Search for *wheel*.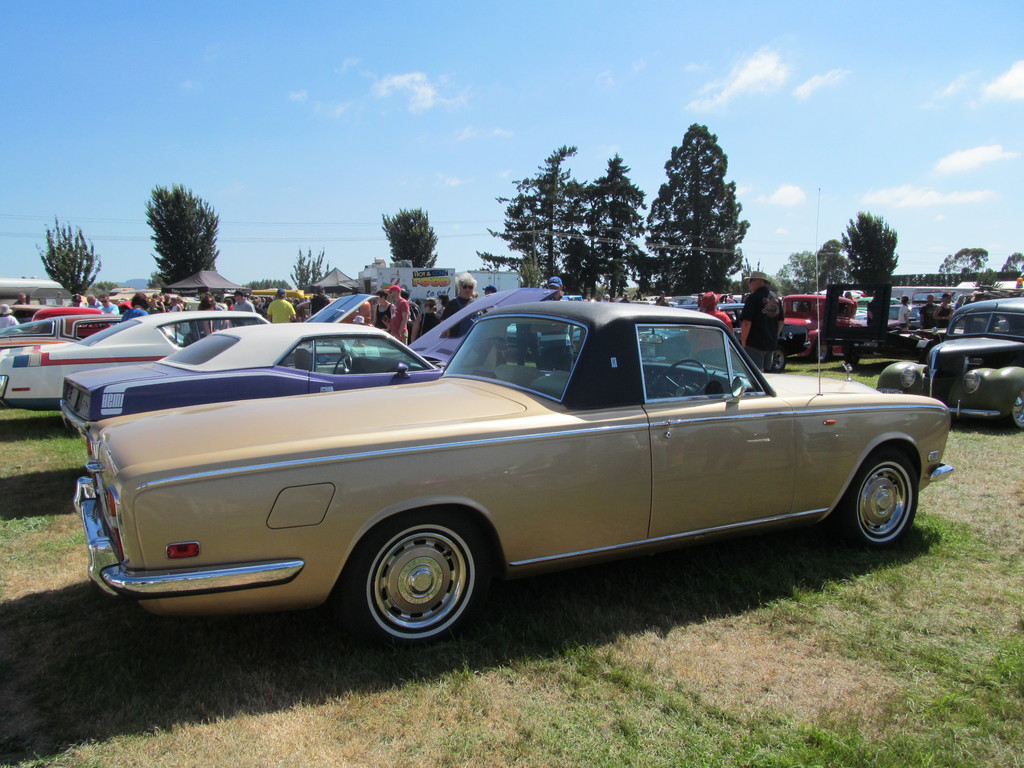
Found at [845,449,916,551].
